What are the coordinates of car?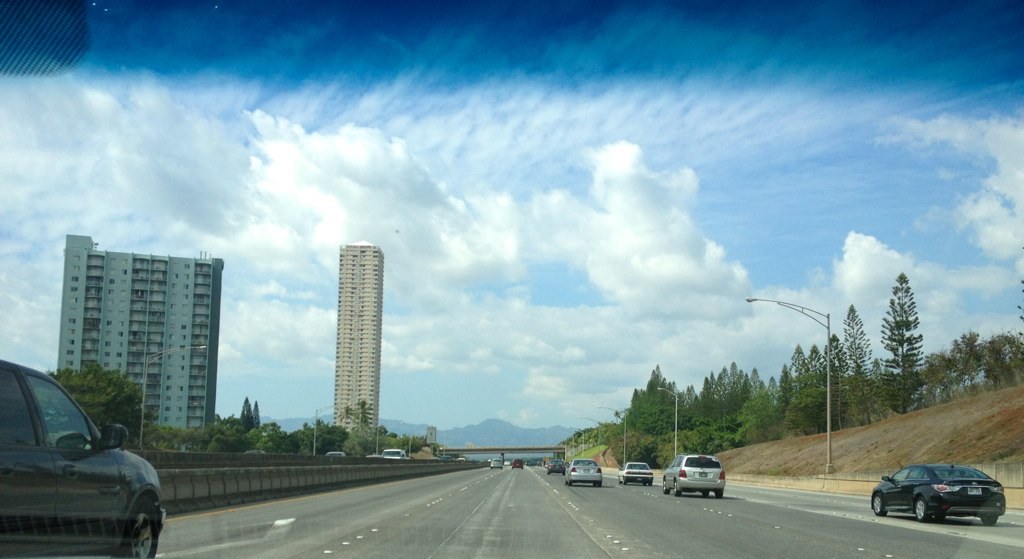
select_region(490, 454, 504, 468).
